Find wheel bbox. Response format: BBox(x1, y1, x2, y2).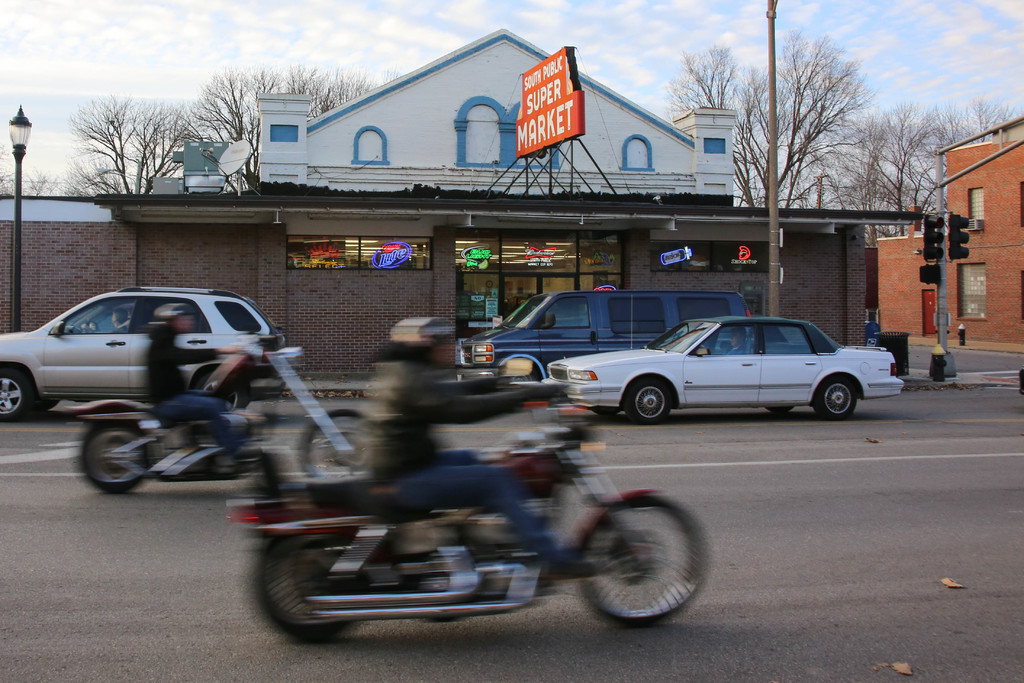
BBox(812, 378, 856, 418).
